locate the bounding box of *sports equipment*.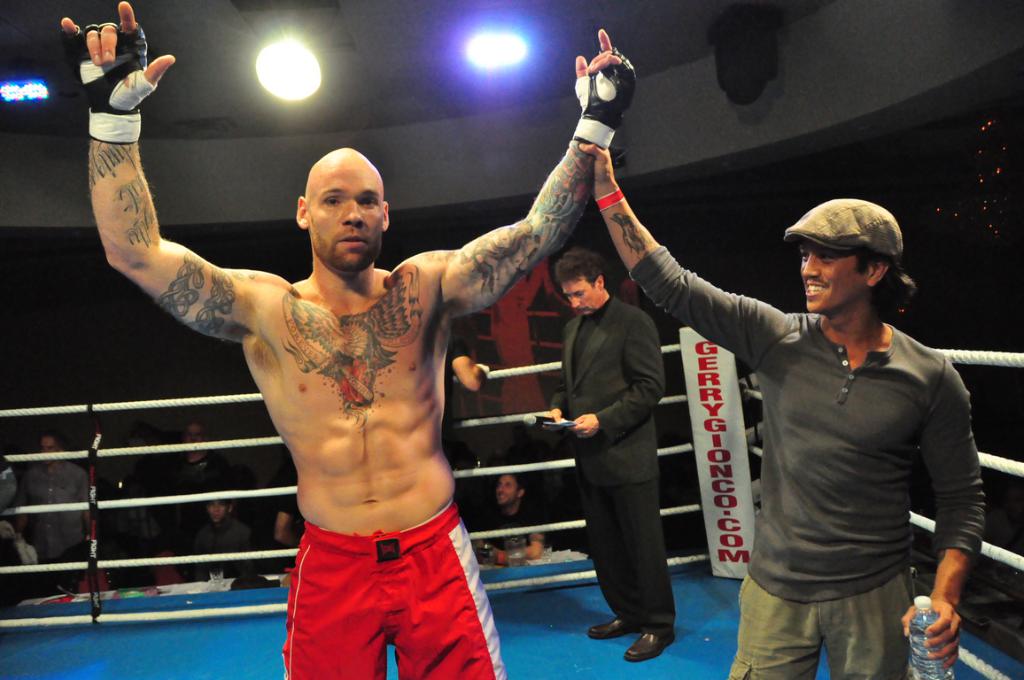
Bounding box: (x1=280, y1=498, x2=510, y2=679).
